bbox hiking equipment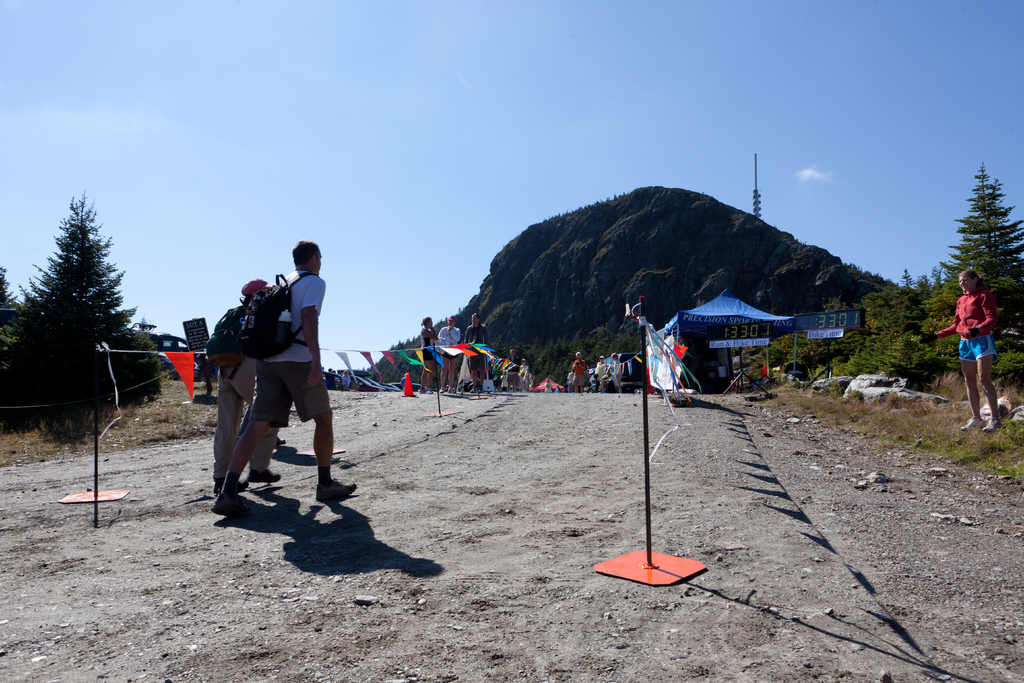
pyautogui.locateOnScreen(205, 292, 257, 382)
